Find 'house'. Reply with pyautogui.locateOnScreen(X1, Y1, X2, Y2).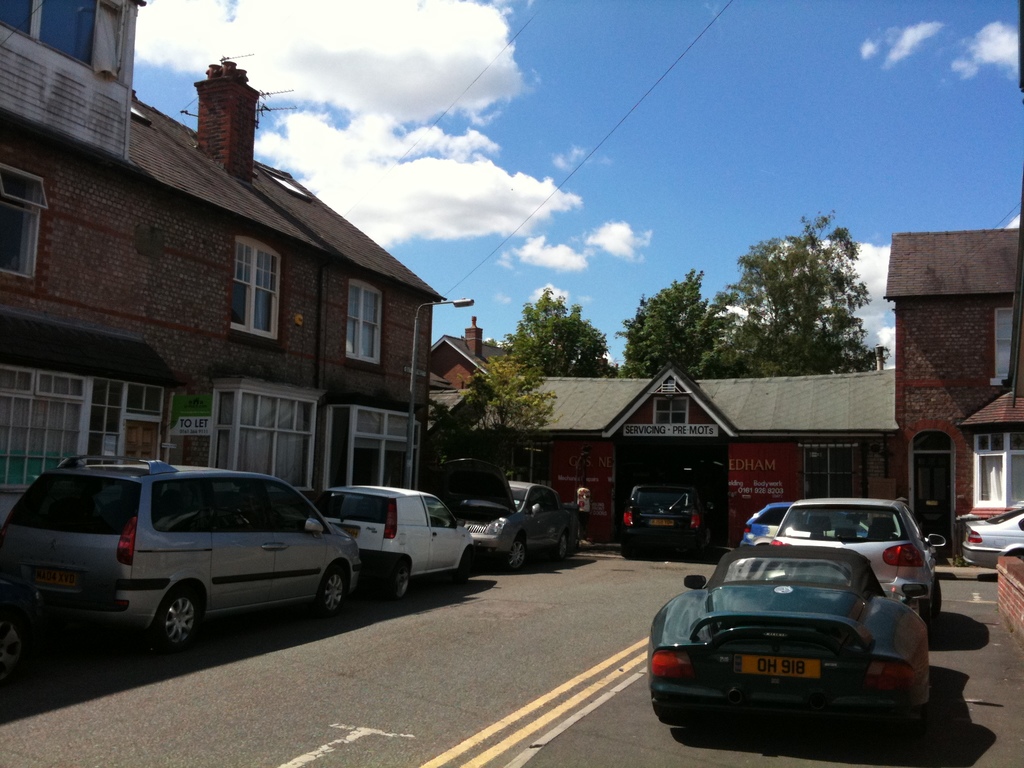
pyautogui.locateOnScreen(443, 362, 913, 523).
